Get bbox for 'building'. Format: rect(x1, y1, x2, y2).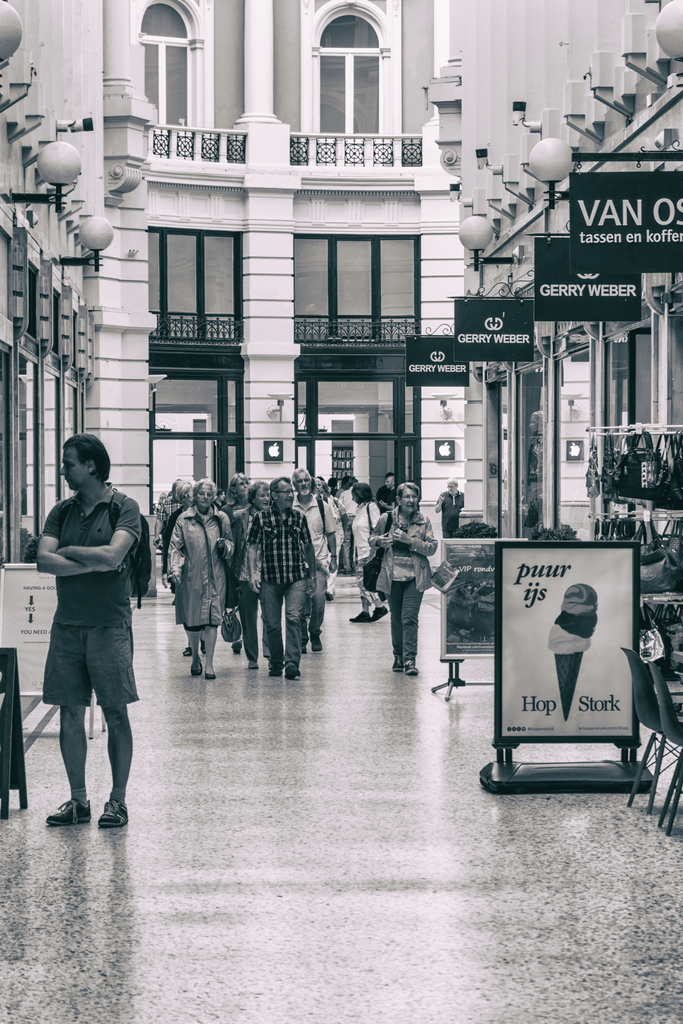
rect(428, 0, 682, 543).
